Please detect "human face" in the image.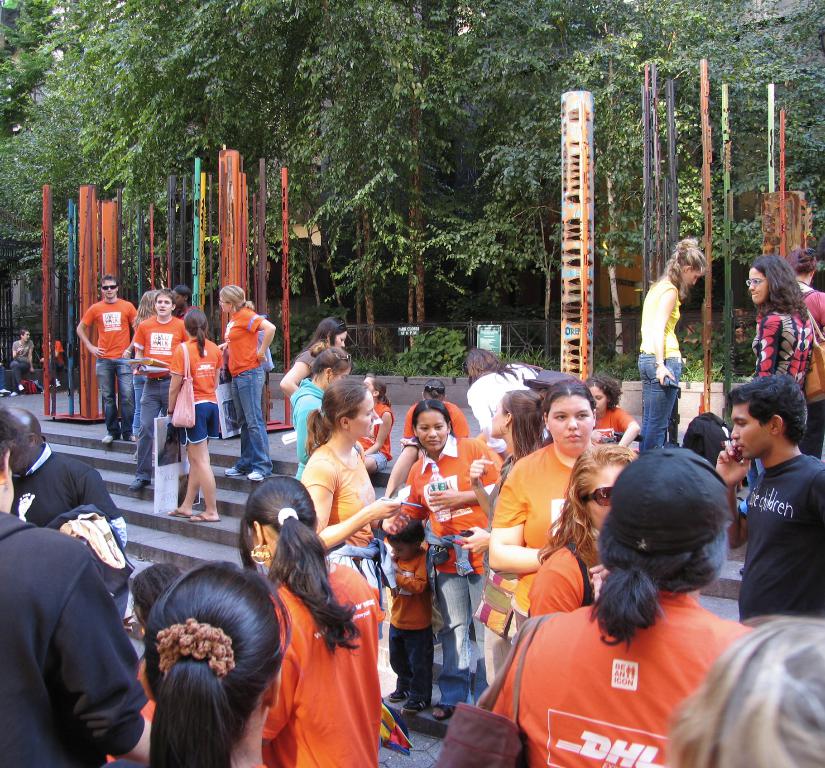
x1=724, y1=403, x2=770, y2=457.
